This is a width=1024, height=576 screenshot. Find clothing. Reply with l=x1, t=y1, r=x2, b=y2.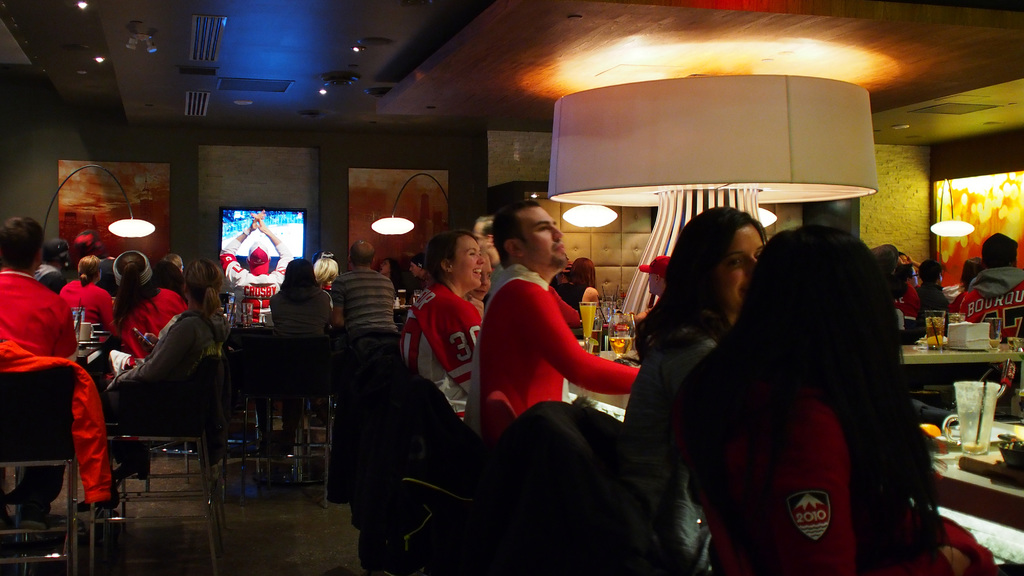
l=90, t=305, r=214, b=427.
